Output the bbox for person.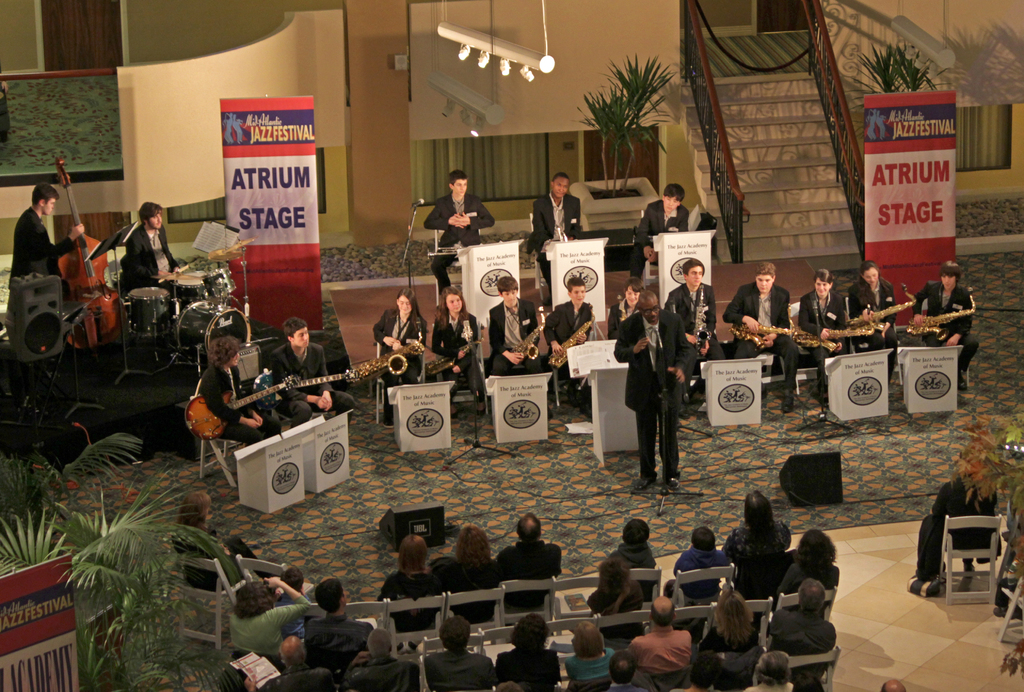
<bbox>376, 291, 429, 427</bbox>.
